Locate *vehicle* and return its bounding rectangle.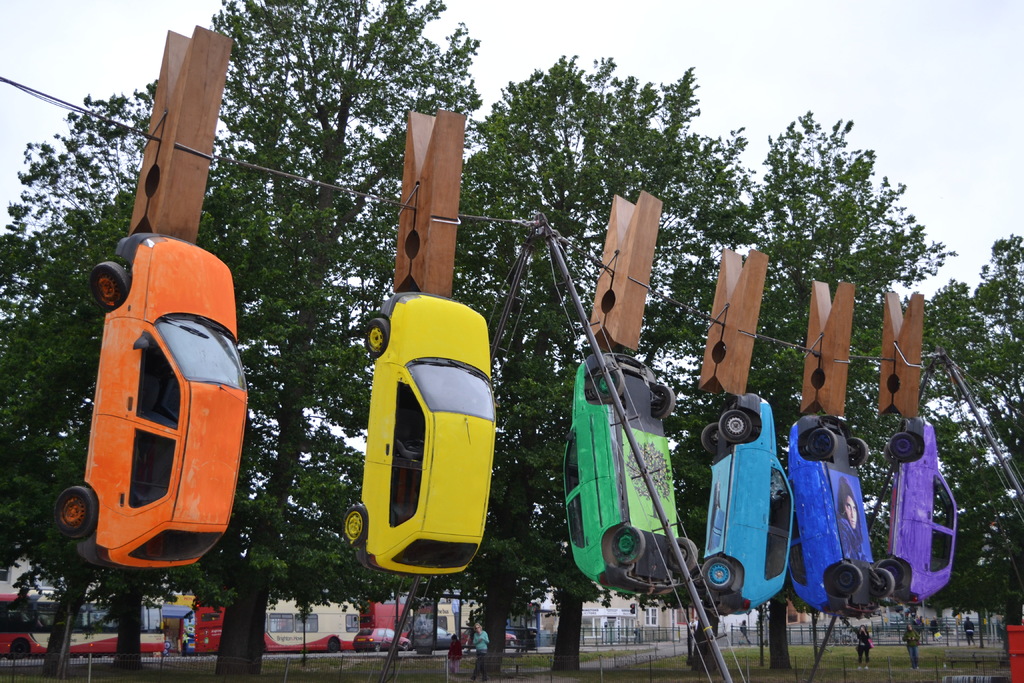
67,233,246,583.
